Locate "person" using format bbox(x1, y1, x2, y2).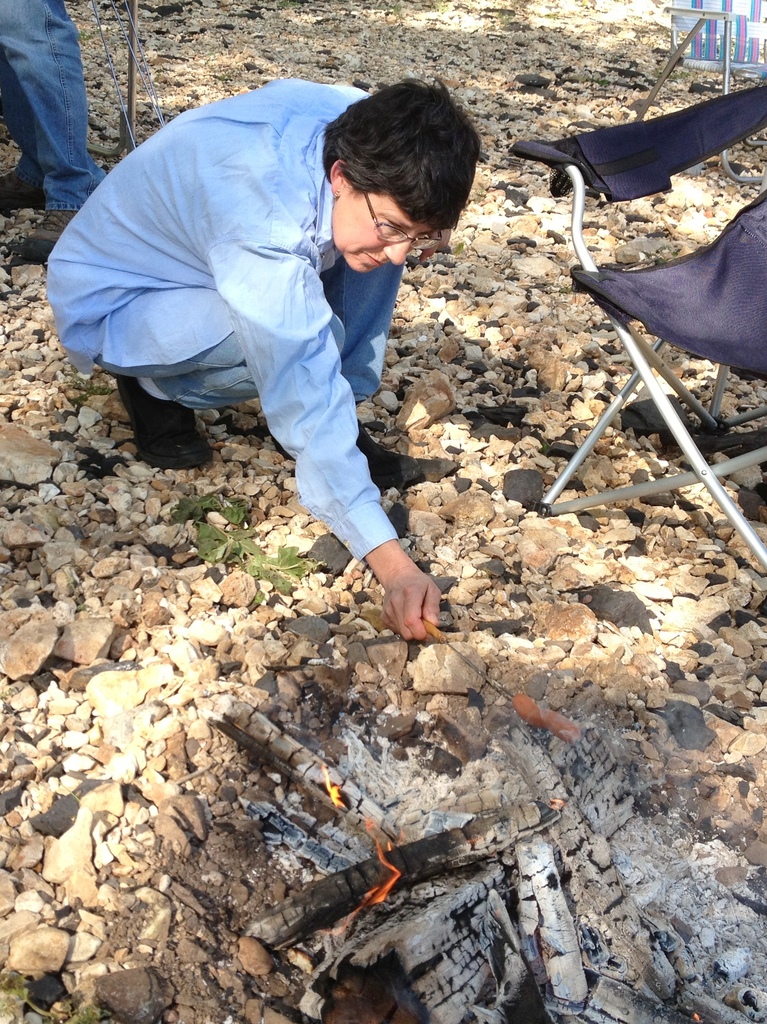
bbox(44, 70, 490, 652).
